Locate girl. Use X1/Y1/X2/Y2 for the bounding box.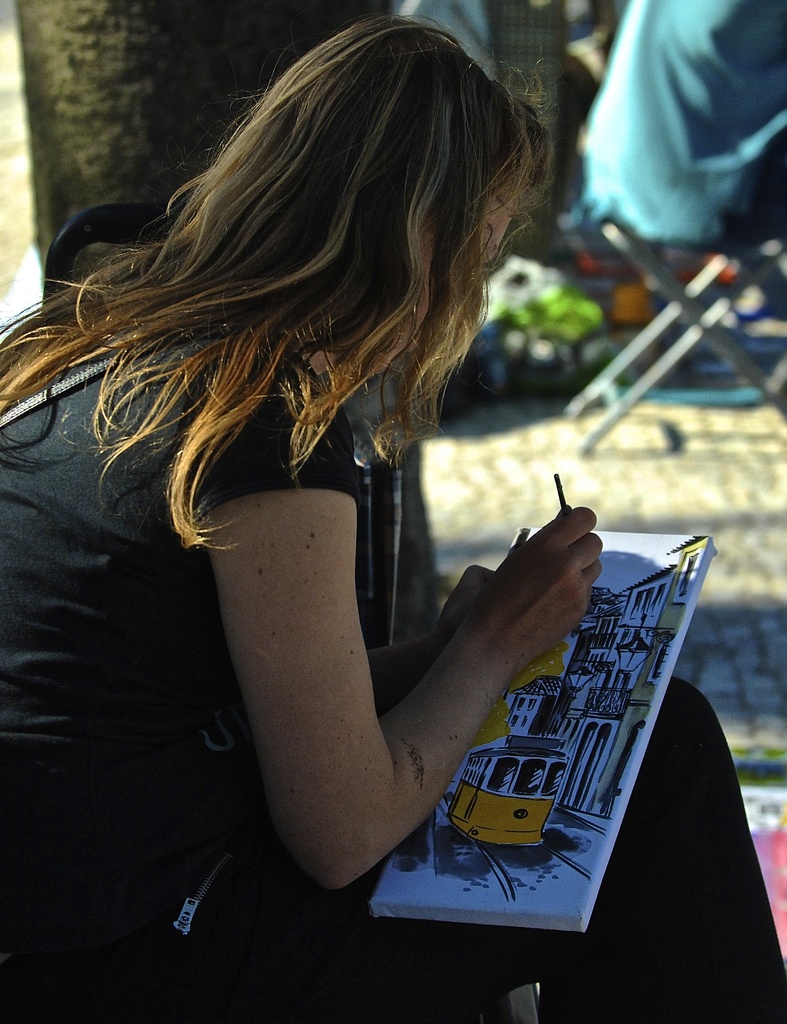
0/1/786/1023.
